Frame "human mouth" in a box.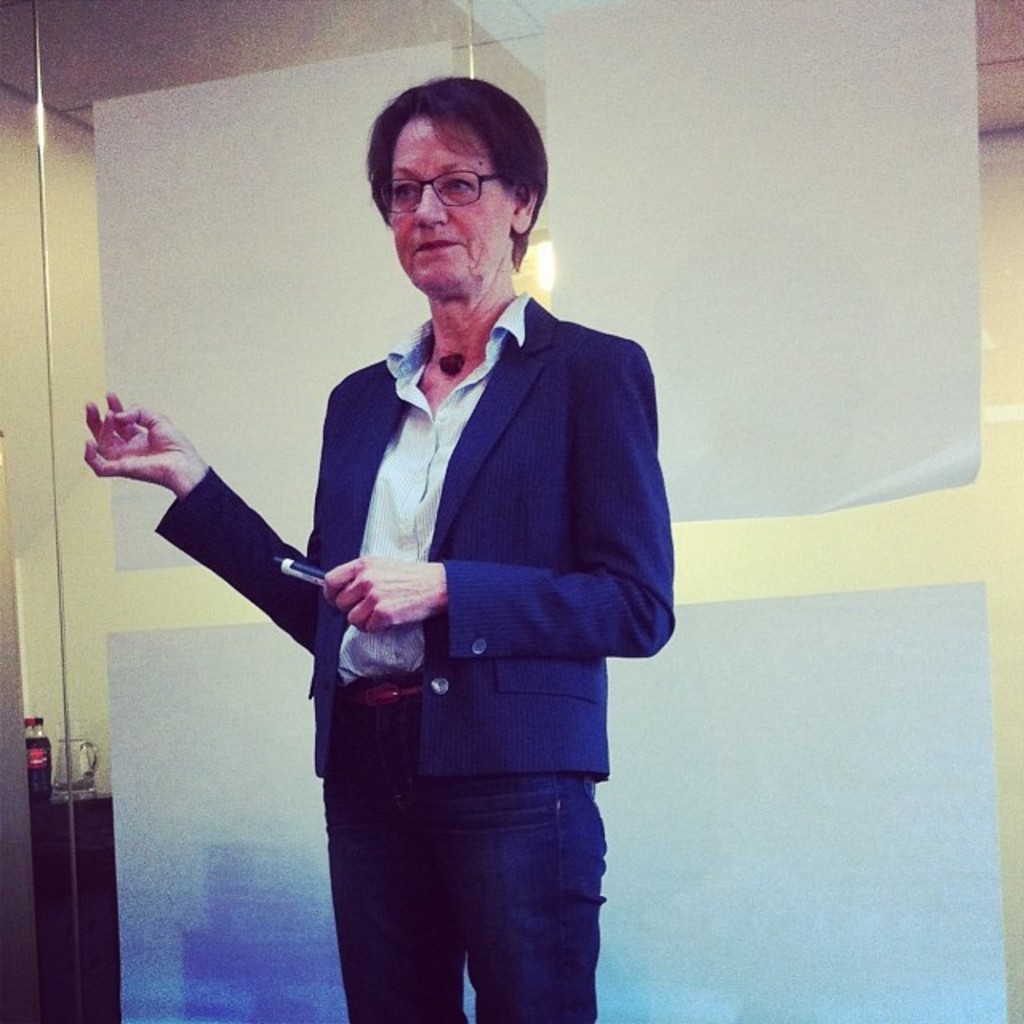
crop(410, 242, 456, 251).
